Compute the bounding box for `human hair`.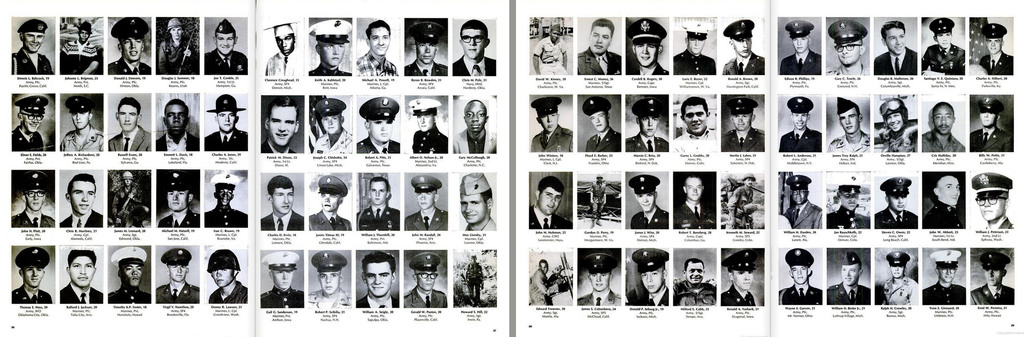
bbox=[589, 19, 614, 40].
